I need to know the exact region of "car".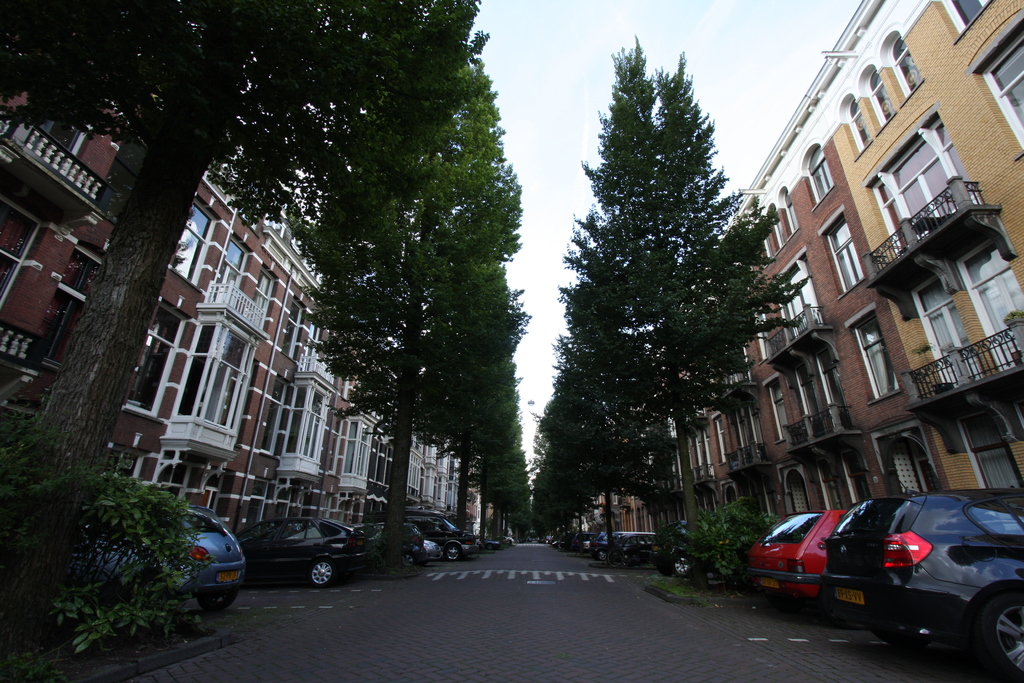
Region: 426 541 445 568.
